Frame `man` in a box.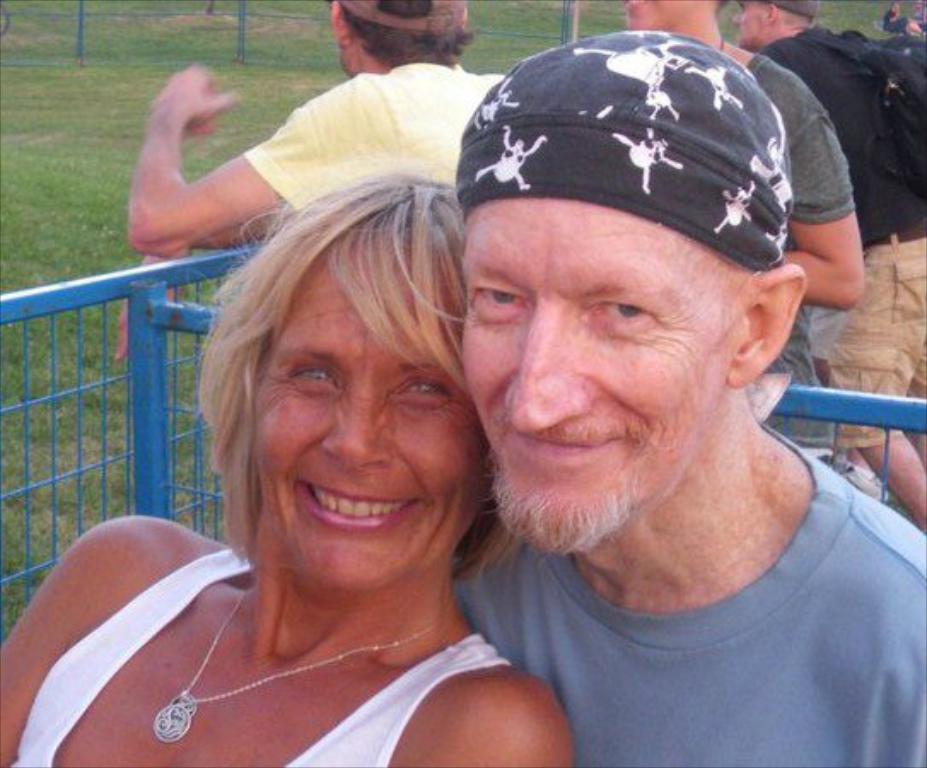
l=113, t=0, r=509, b=360.
